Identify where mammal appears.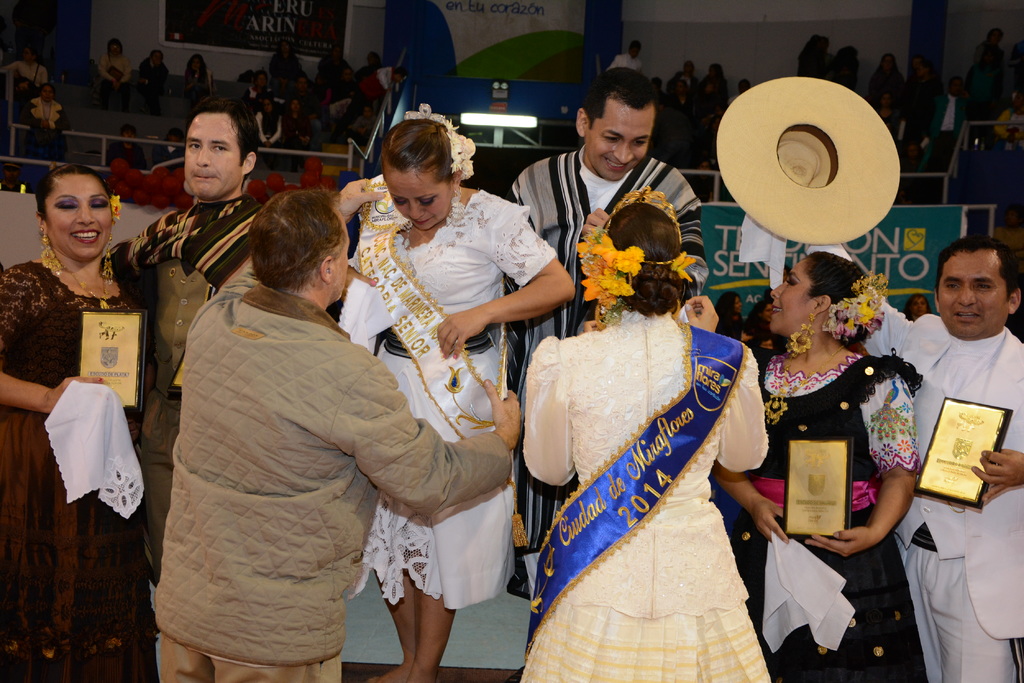
Appears at BBox(137, 49, 171, 92).
